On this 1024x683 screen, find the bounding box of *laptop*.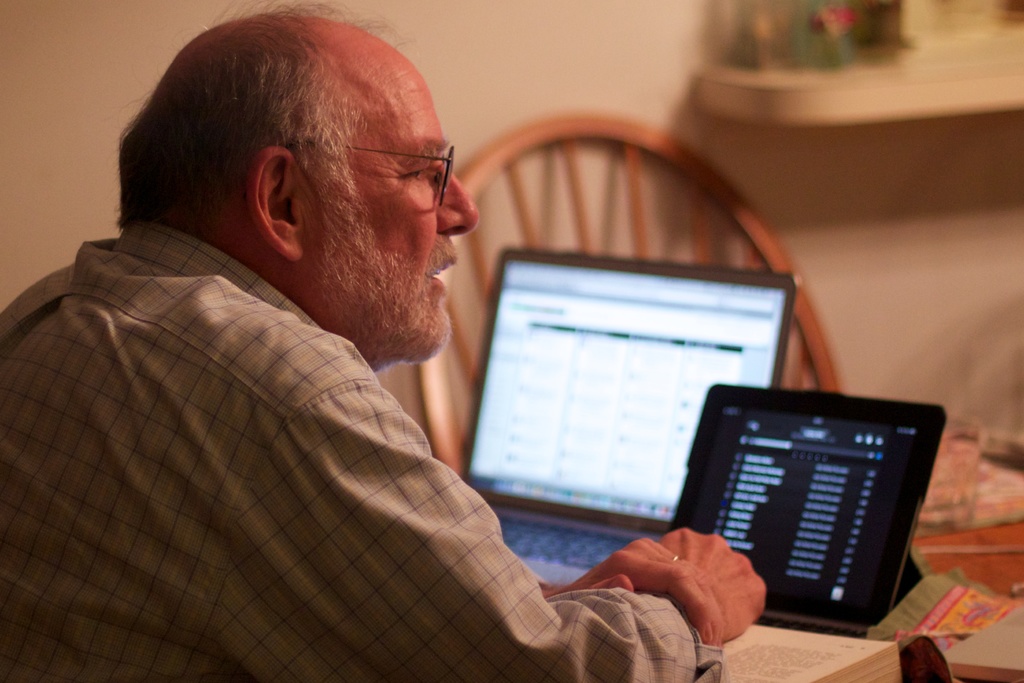
Bounding box: {"left": 422, "top": 236, "right": 815, "bottom": 563}.
